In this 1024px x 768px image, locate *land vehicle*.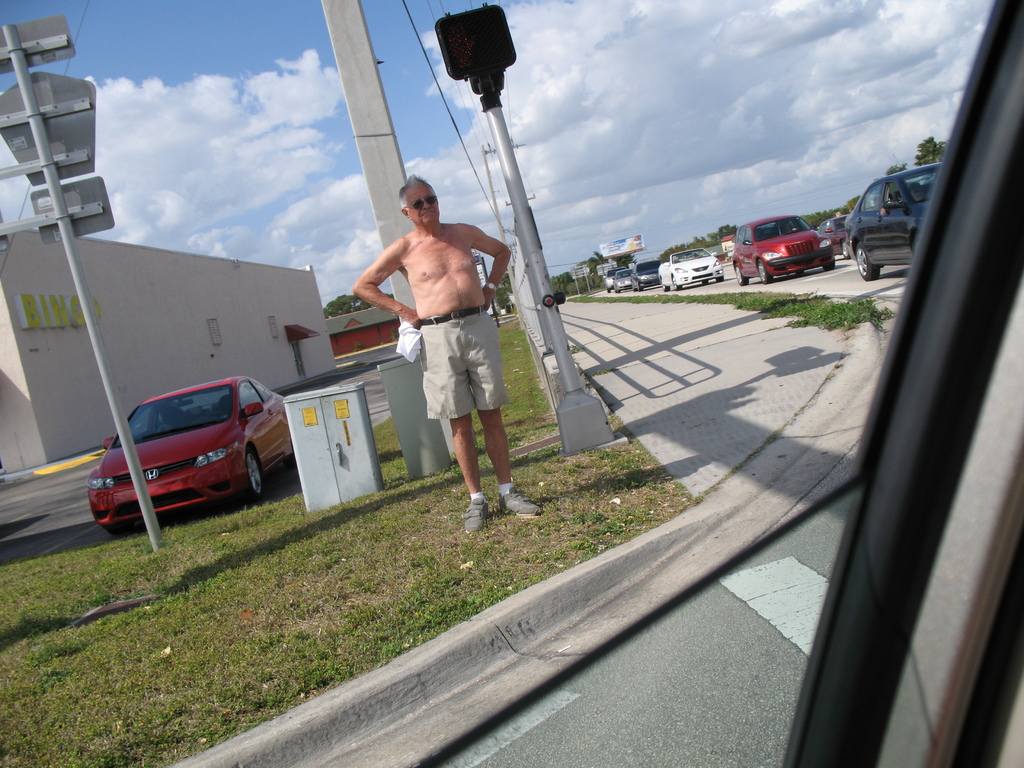
Bounding box: crop(629, 261, 664, 293).
